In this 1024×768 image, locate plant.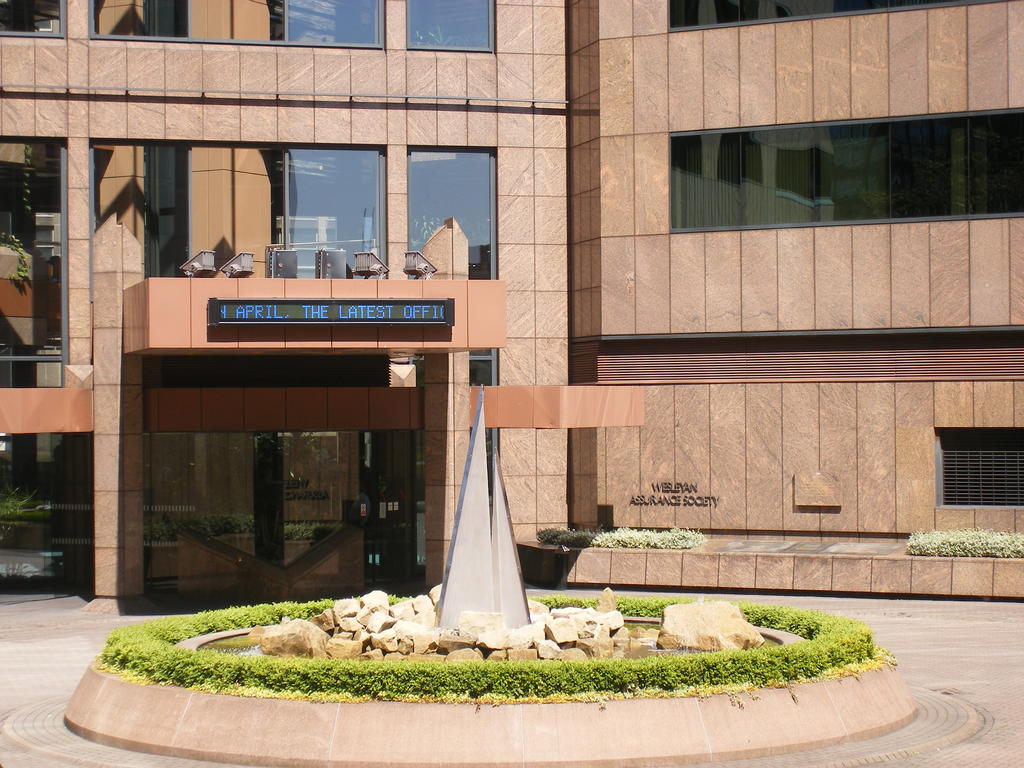
Bounding box: rect(0, 229, 51, 282).
